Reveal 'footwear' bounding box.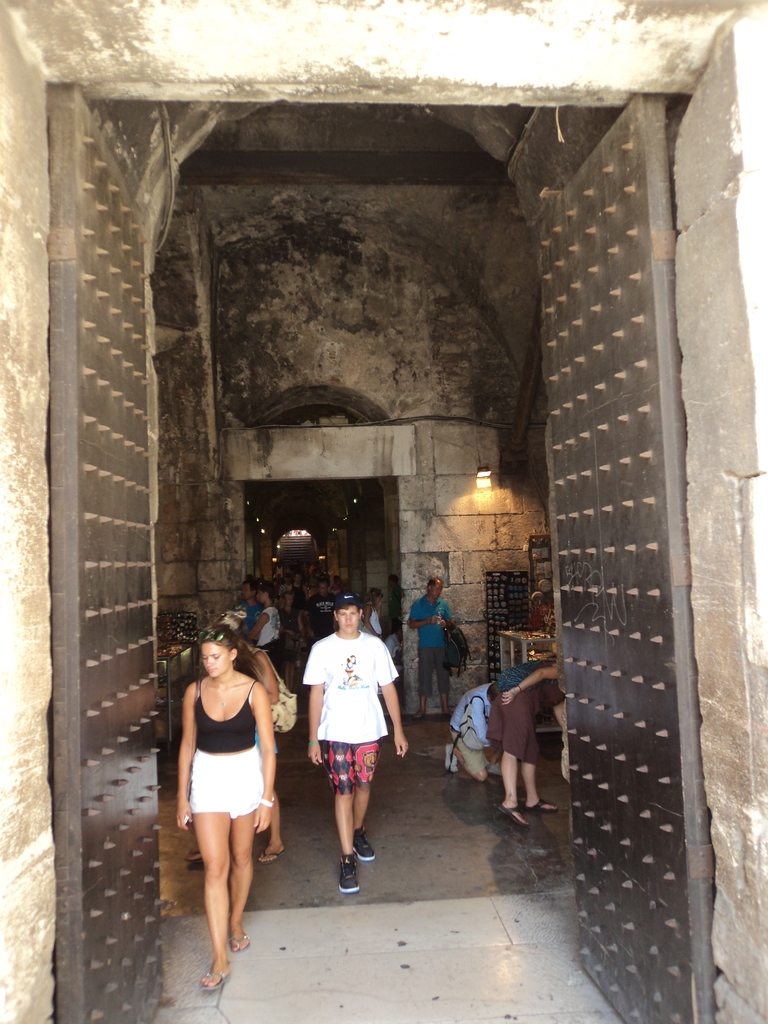
Revealed: [left=255, top=847, right=287, bottom=864].
